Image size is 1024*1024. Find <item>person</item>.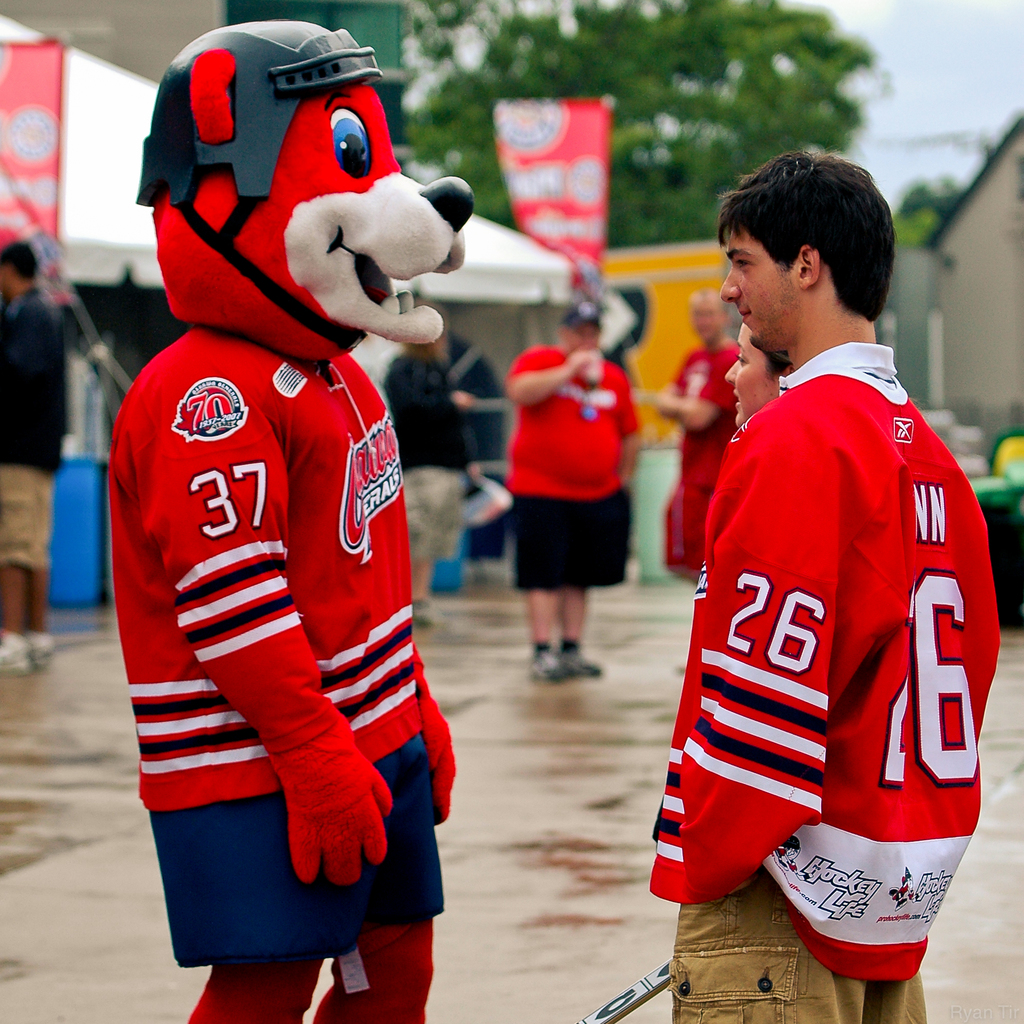
(664,277,734,672).
